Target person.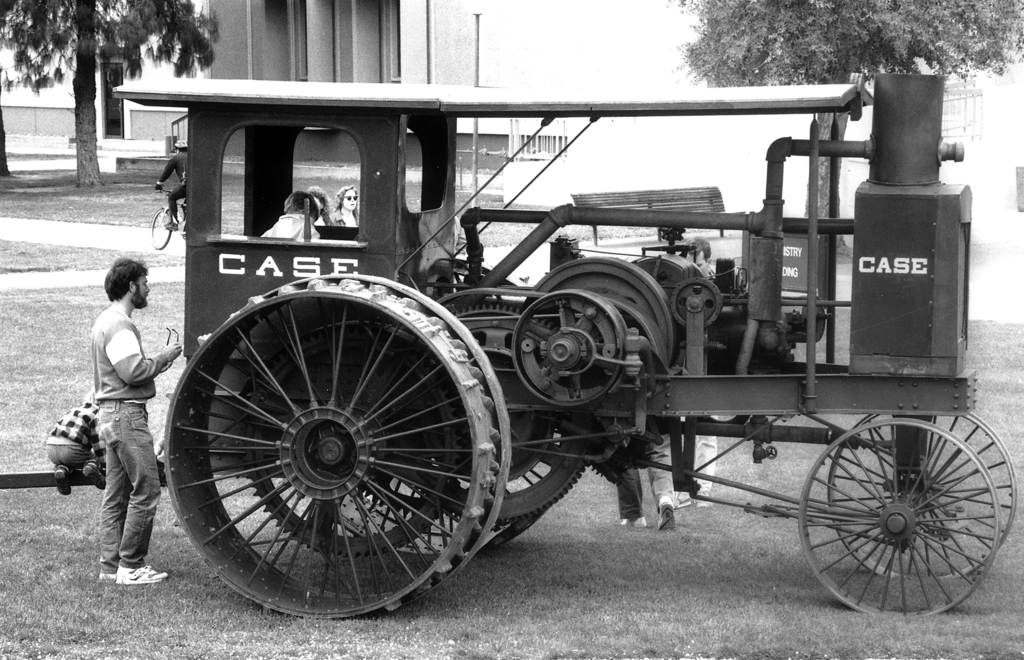
Target region: [left=259, top=191, right=319, bottom=238].
